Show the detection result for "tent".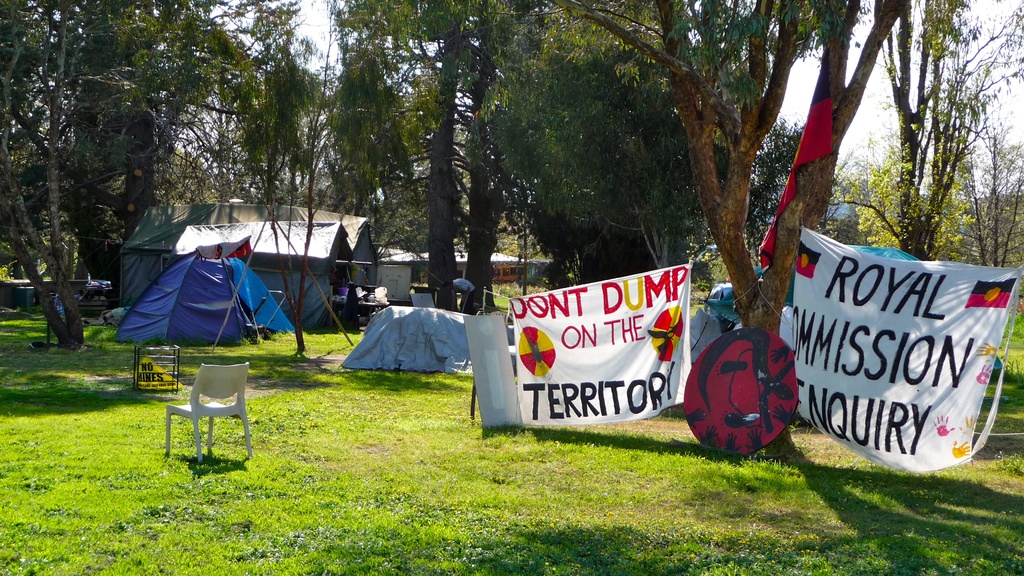
bbox(113, 204, 344, 356).
